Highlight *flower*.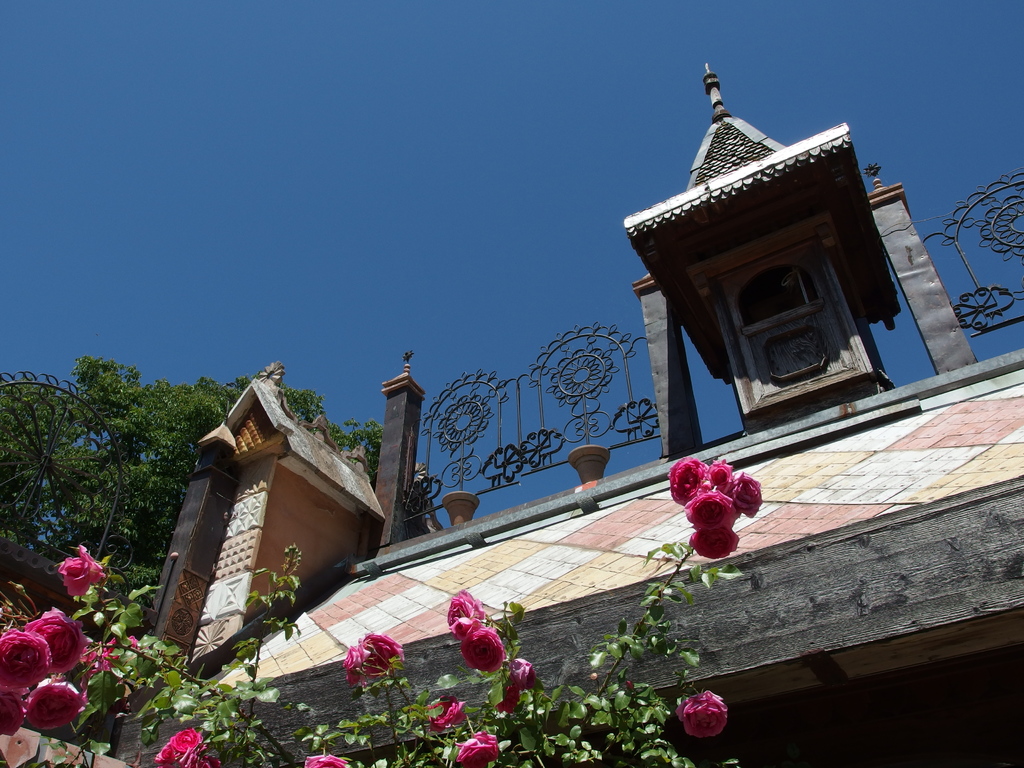
Highlighted region: 448:590:536:716.
